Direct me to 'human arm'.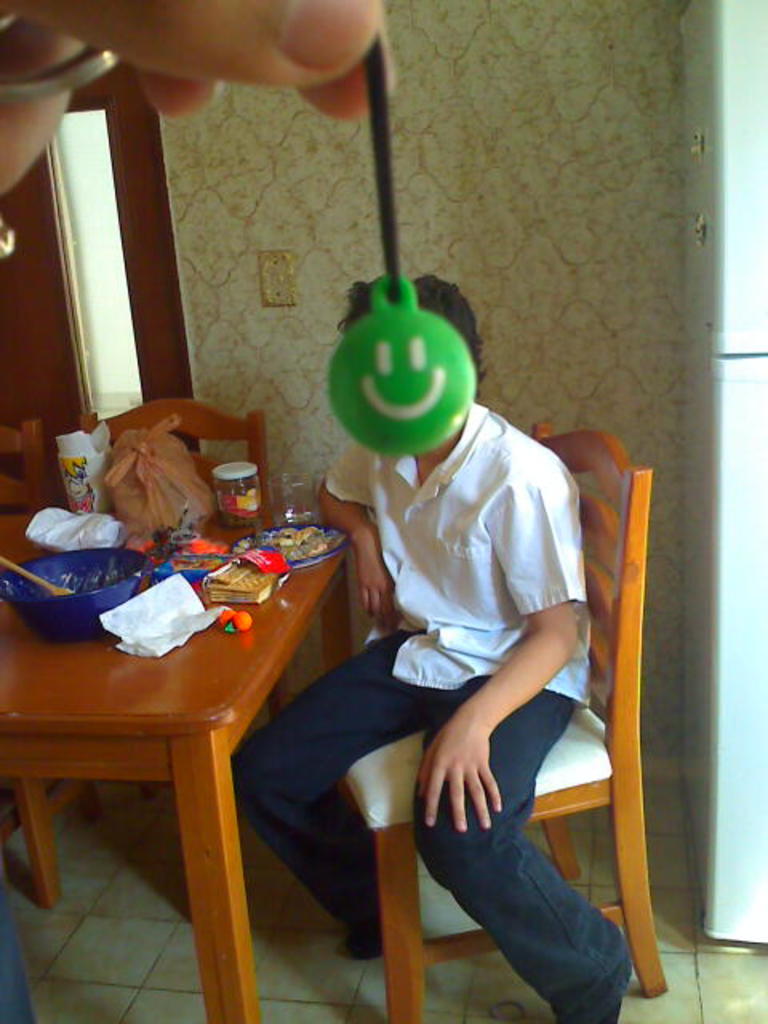
Direction: bbox=[314, 434, 403, 626].
